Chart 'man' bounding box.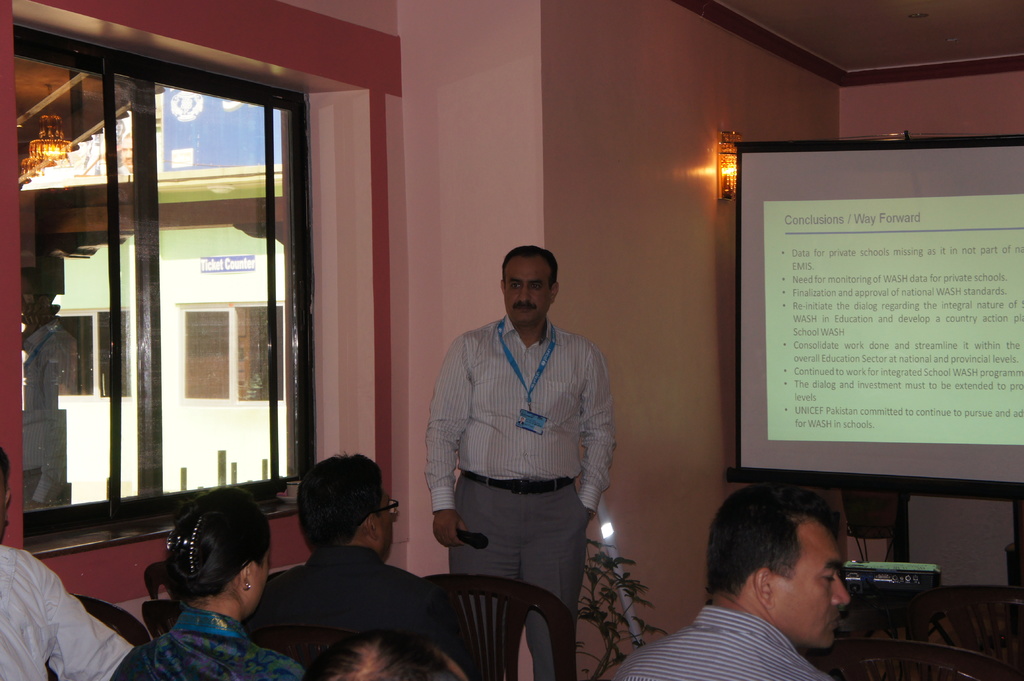
Charted: (x1=302, y1=629, x2=465, y2=680).
